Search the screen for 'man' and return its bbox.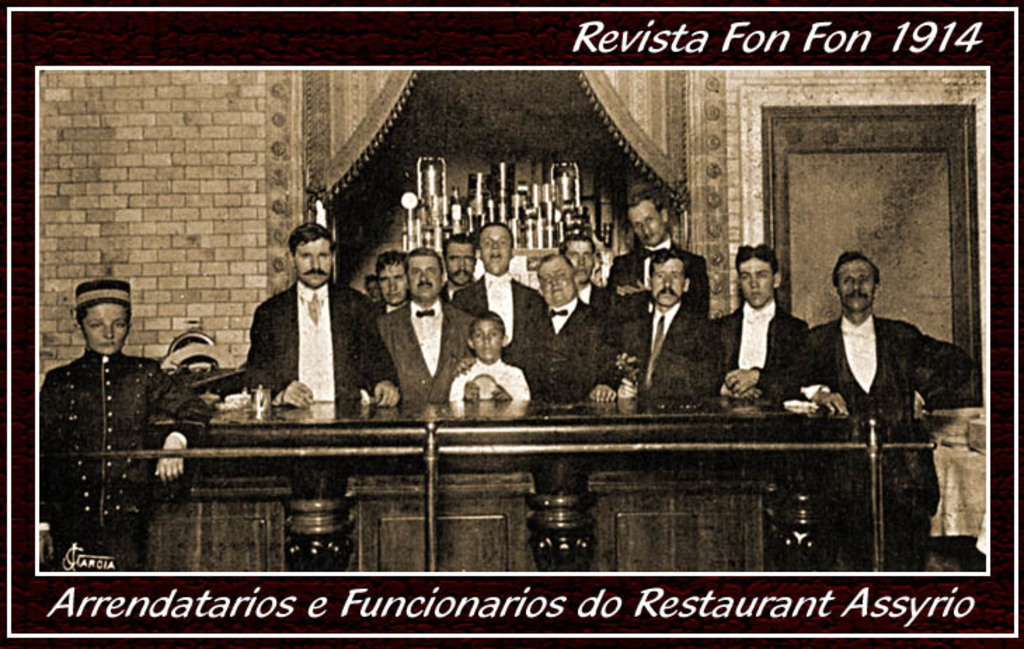
Found: bbox(506, 255, 628, 429).
